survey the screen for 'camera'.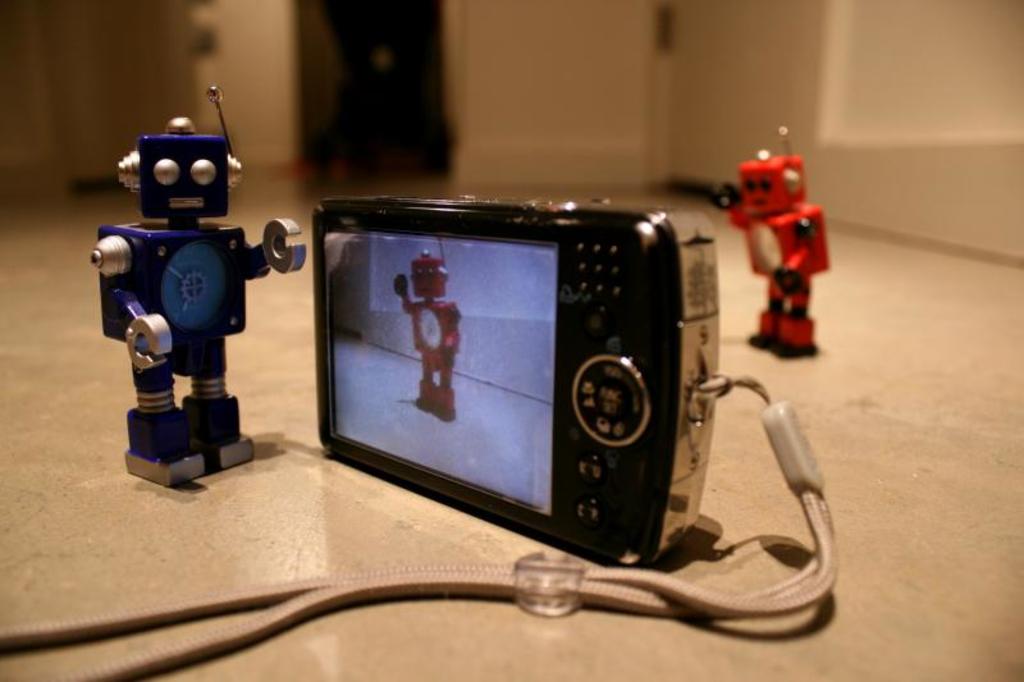
Survey found: select_region(276, 194, 764, 614).
